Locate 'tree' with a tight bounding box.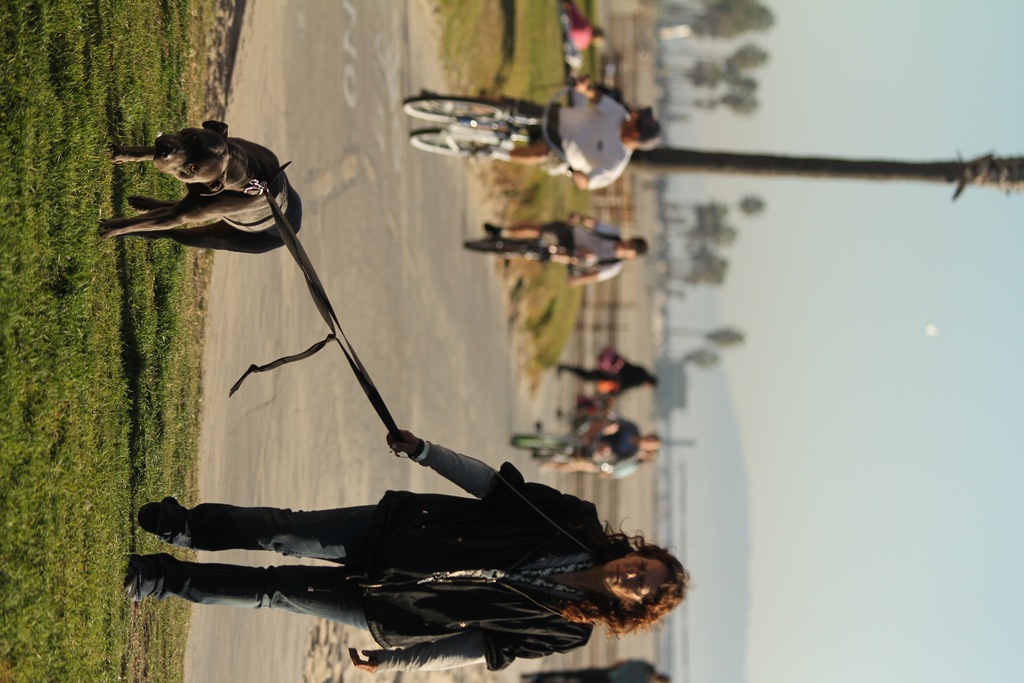
662/327/745/353.
